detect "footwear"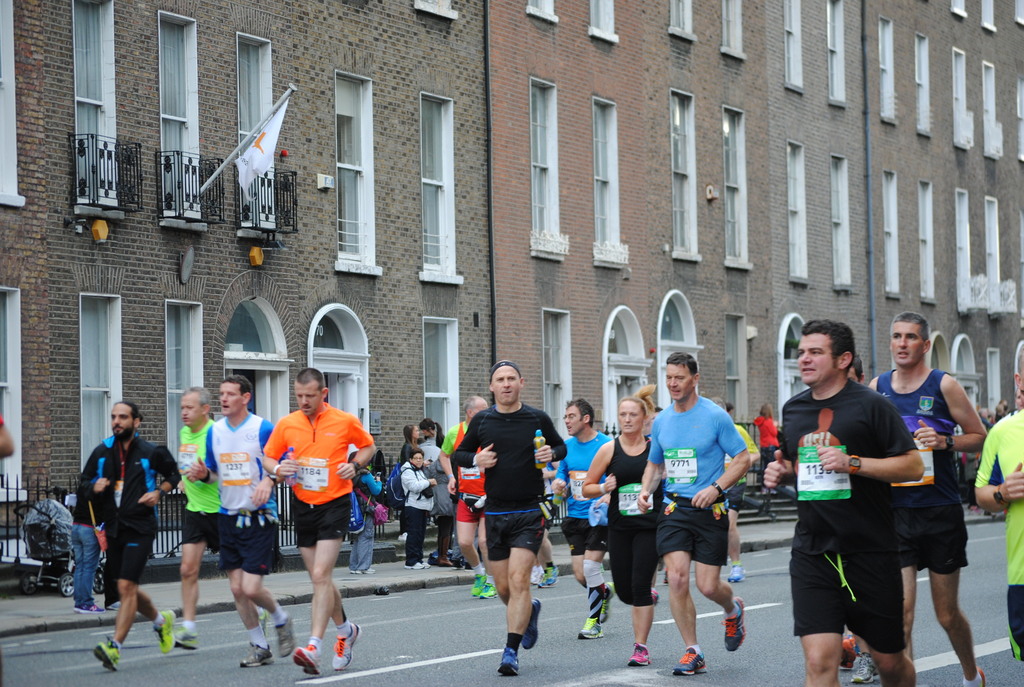
(x1=405, y1=557, x2=422, y2=572)
